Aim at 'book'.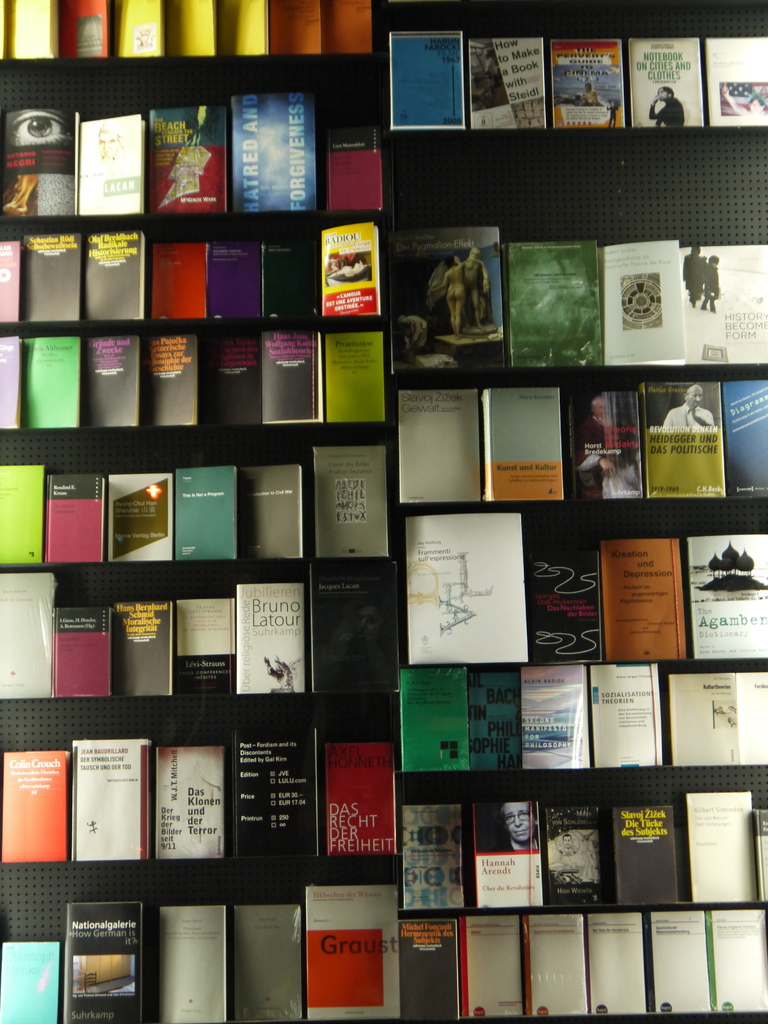
Aimed at locate(0, 746, 64, 862).
